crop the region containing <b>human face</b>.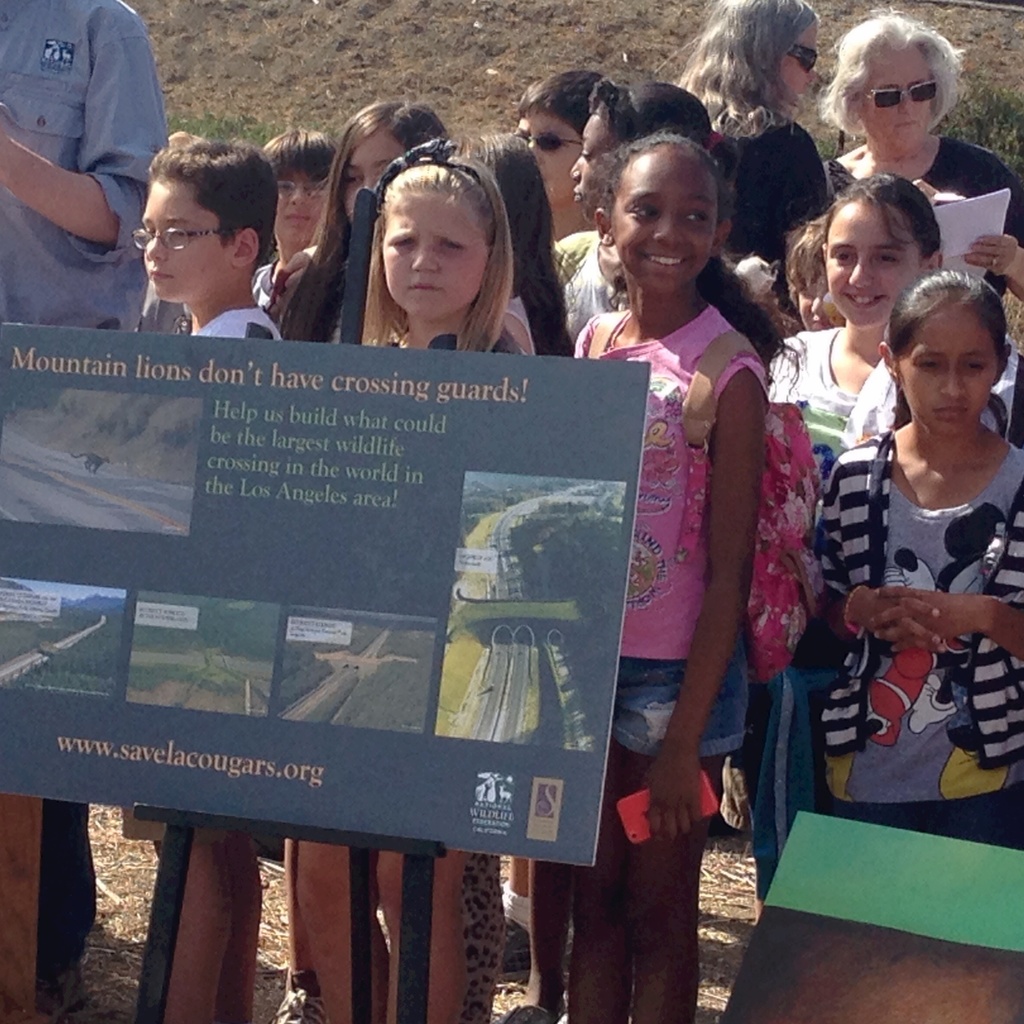
Crop region: 618 140 717 290.
